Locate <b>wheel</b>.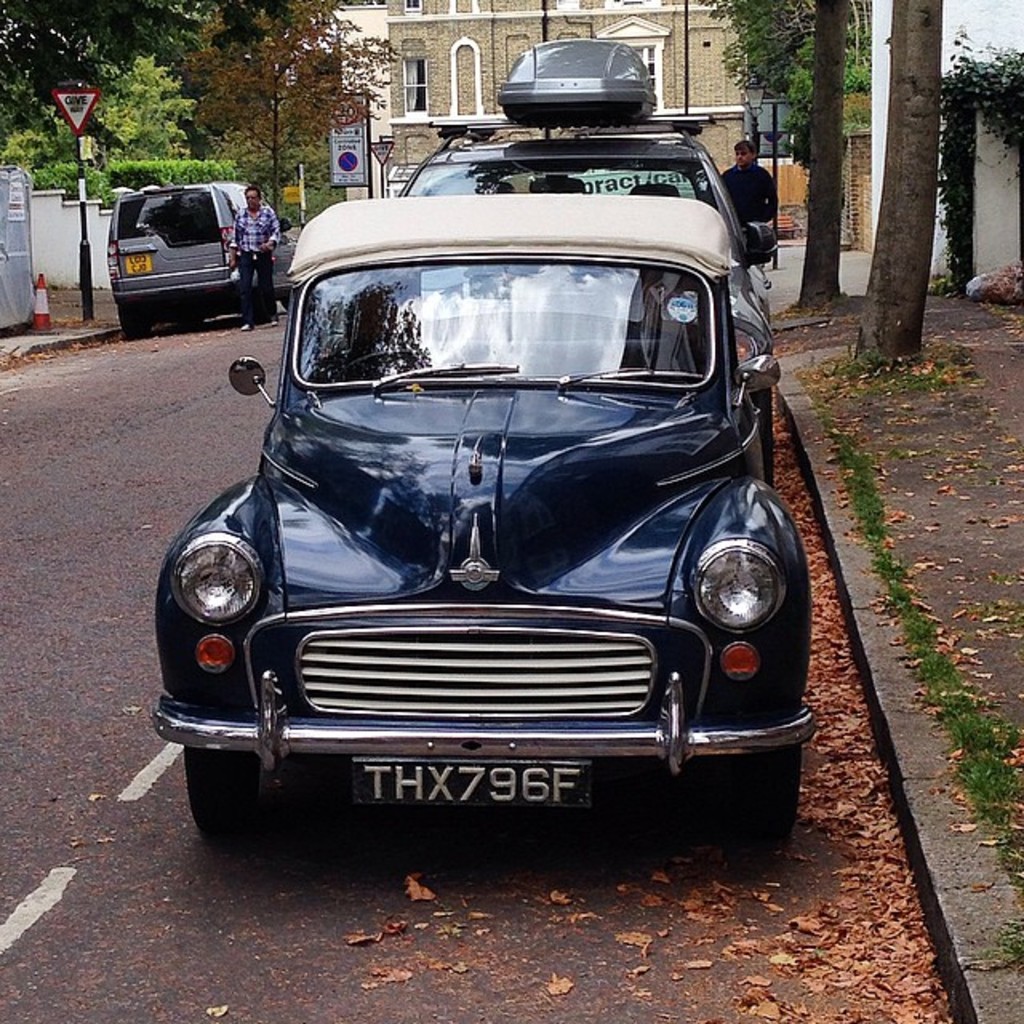
Bounding box: (120,309,152,338).
